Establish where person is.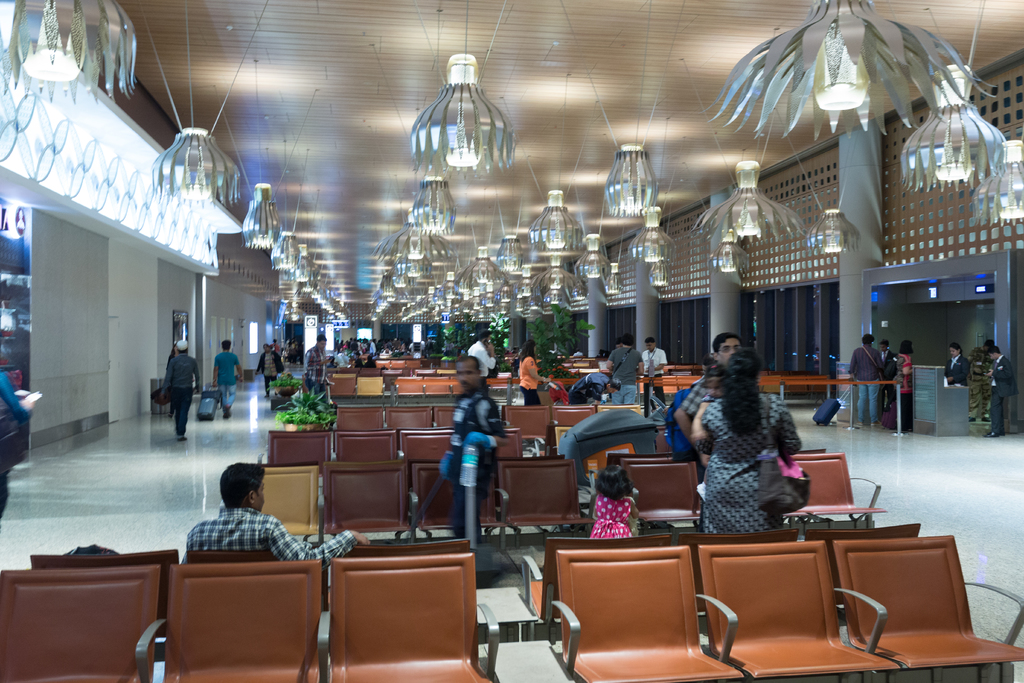
Established at x1=568 y1=366 x2=620 y2=404.
